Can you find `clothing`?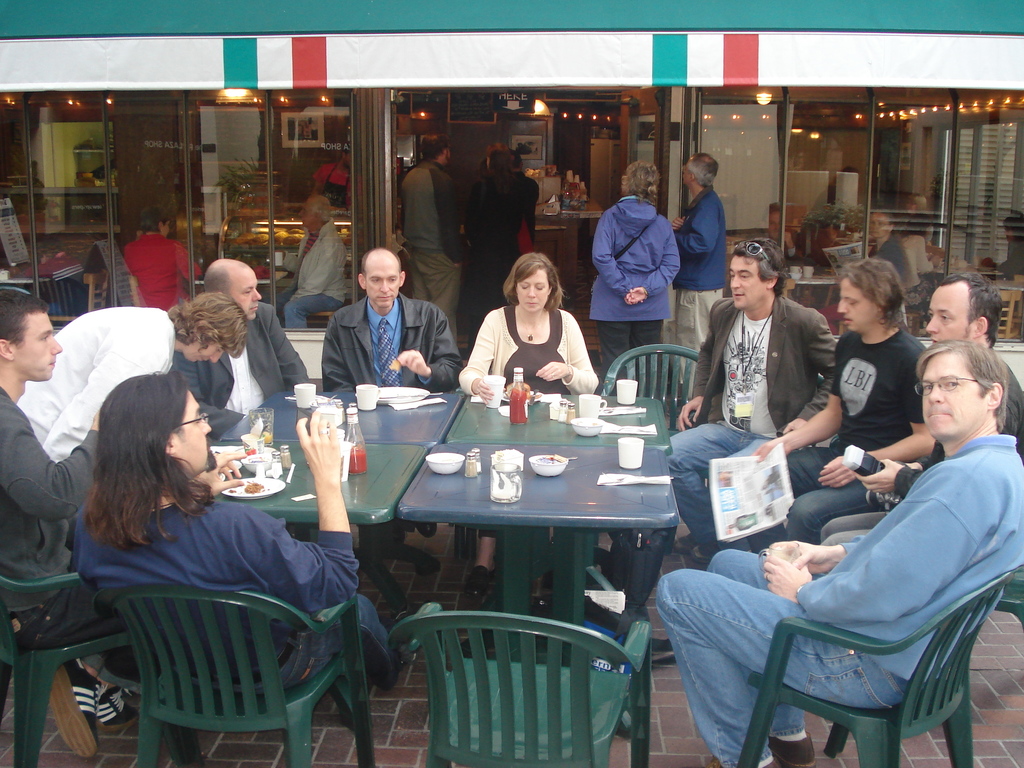
Yes, bounding box: box=[273, 221, 349, 331].
